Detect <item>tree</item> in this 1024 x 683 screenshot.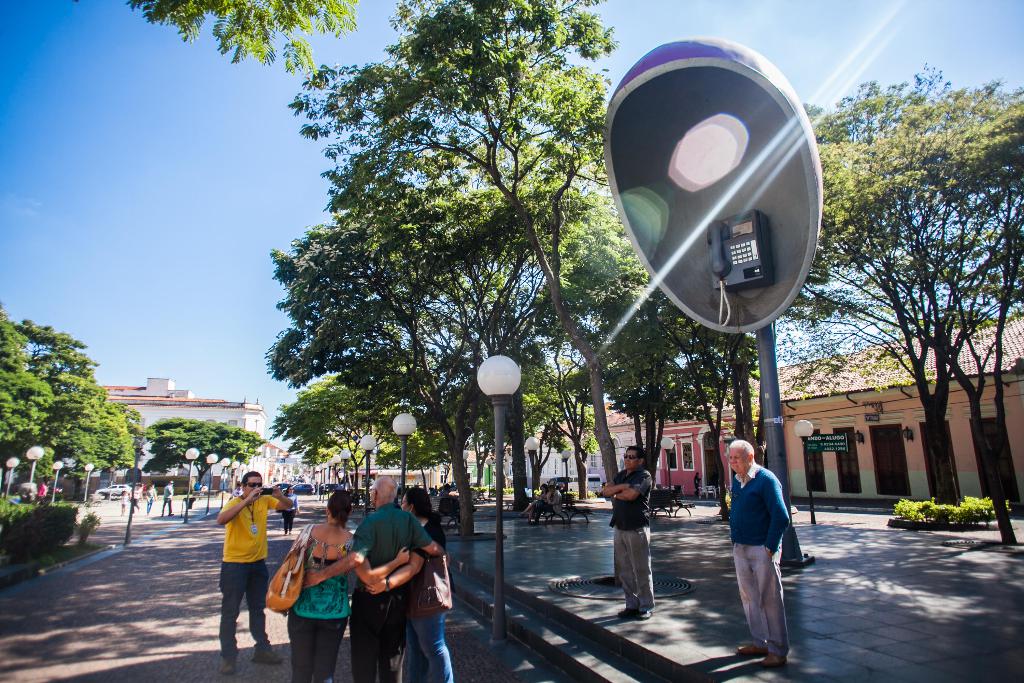
Detection: bbox=[374, 429, 456, 494].
